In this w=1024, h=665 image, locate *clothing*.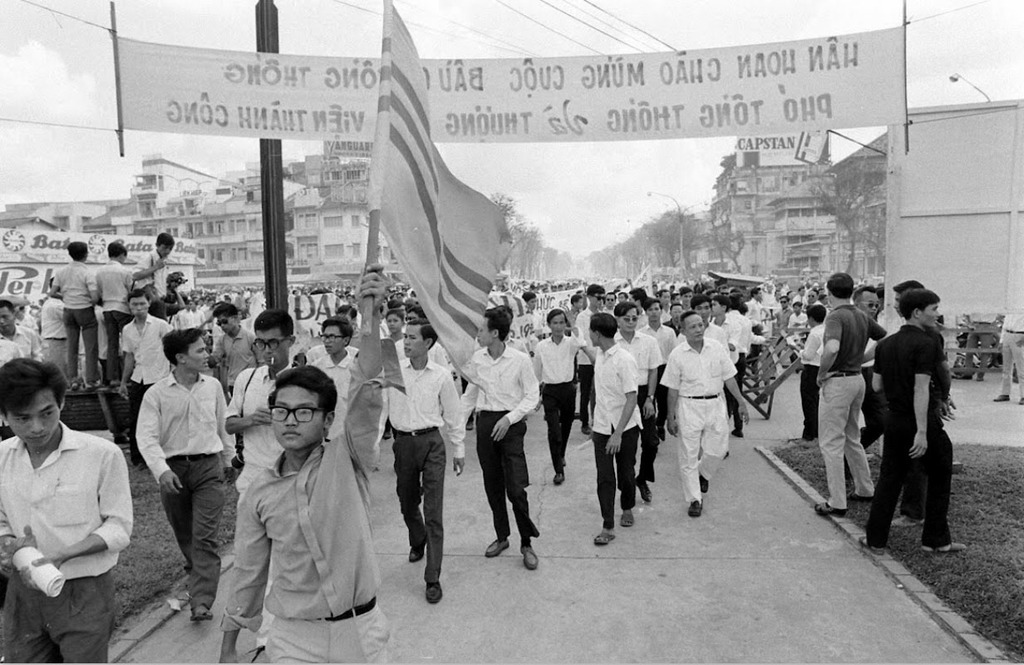
Bounding box: rect(0, 326, 43, 358).
